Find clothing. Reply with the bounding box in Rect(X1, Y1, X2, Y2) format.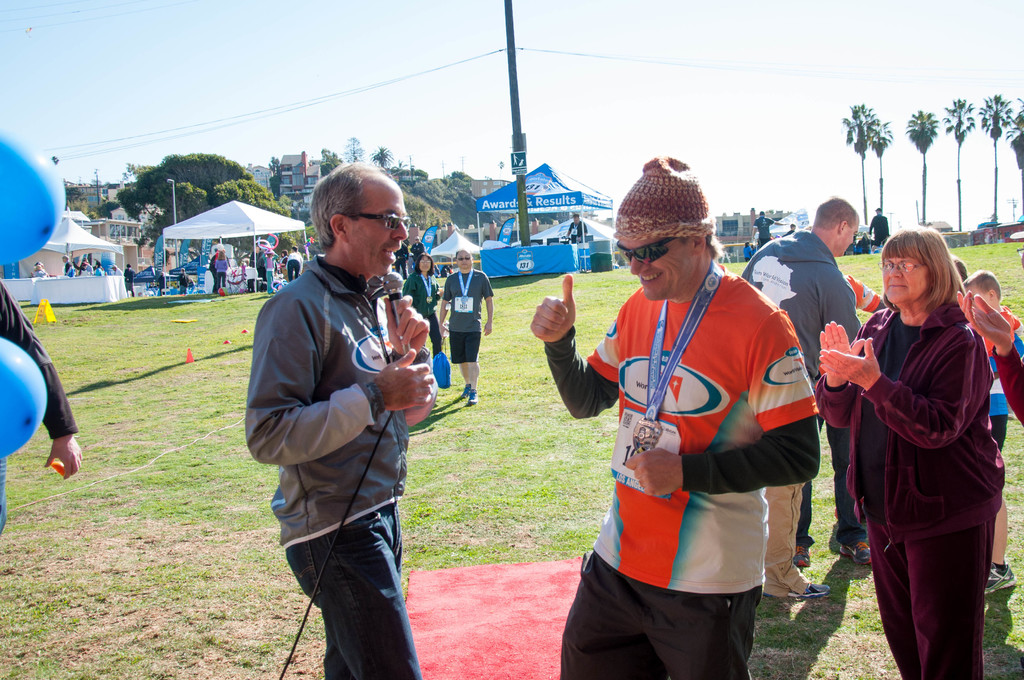
Rect(209, 256, 216, 277).
